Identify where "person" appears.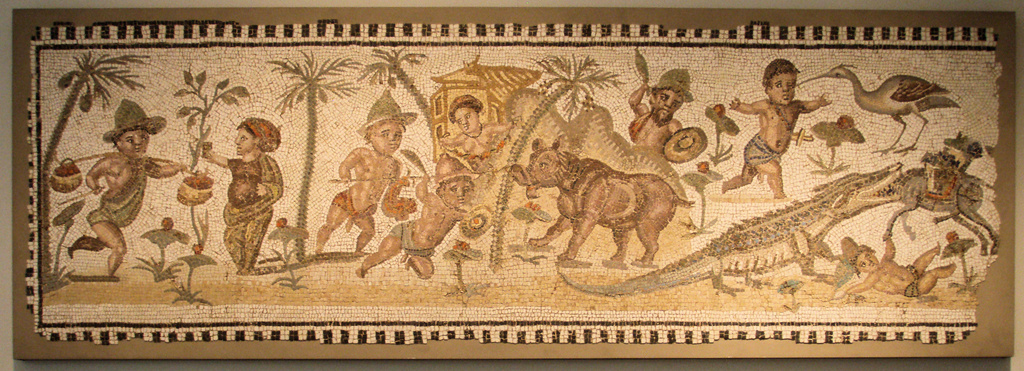
Appears at [846,233,951,298].
